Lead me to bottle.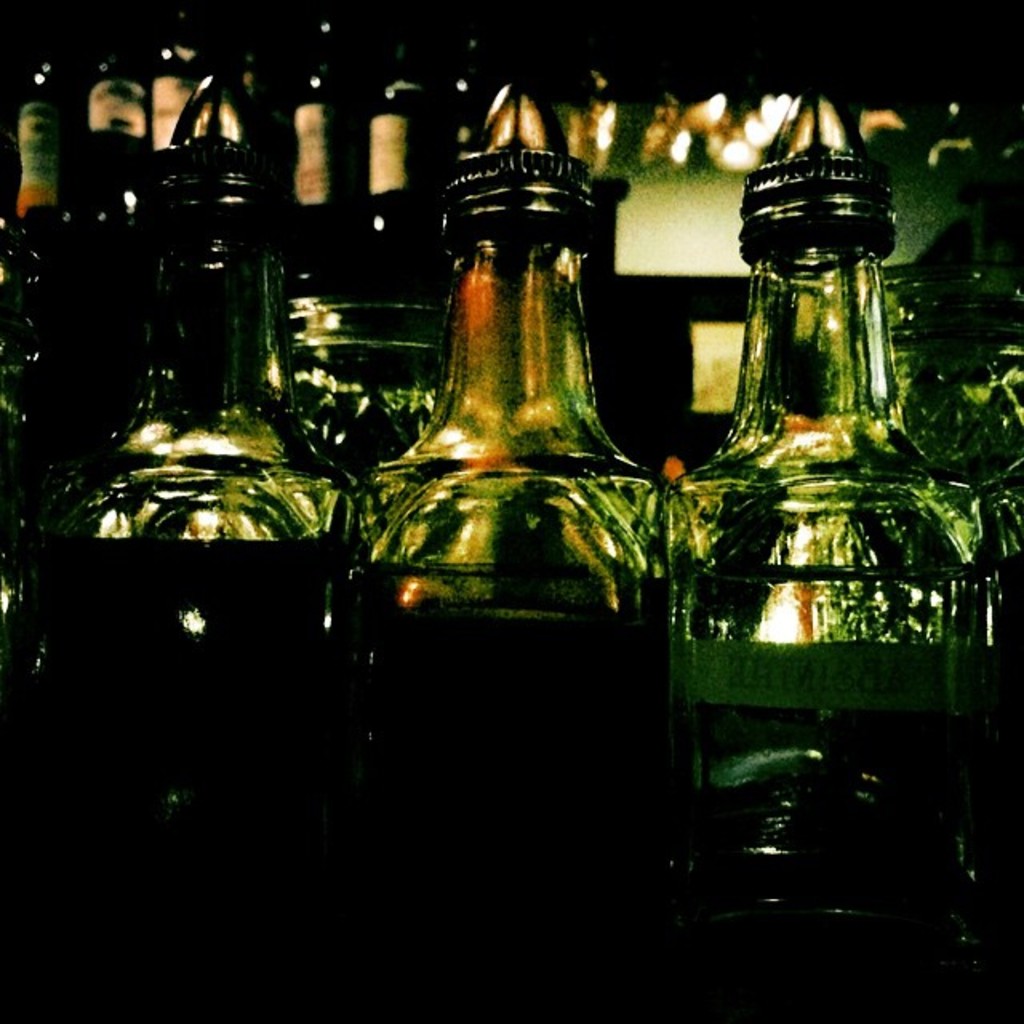
Lead to [x1=342, y1=146, x2=675, y2=1022].
